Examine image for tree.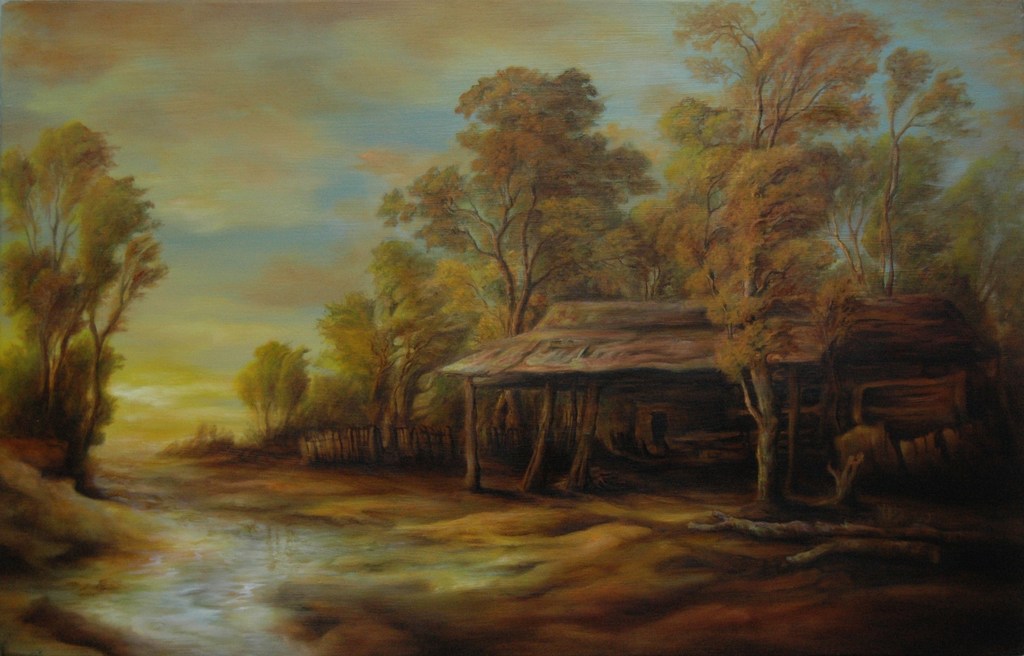
Examination result: (375, 64, 654, 468).
